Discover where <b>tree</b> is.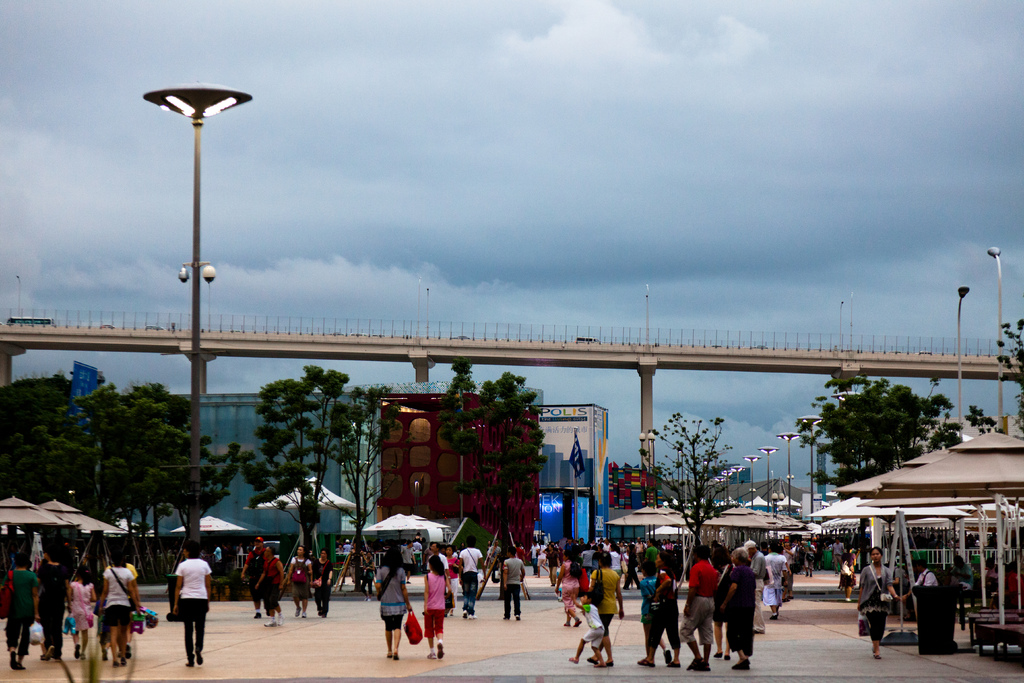
Discovered at 340/379/402/550.
